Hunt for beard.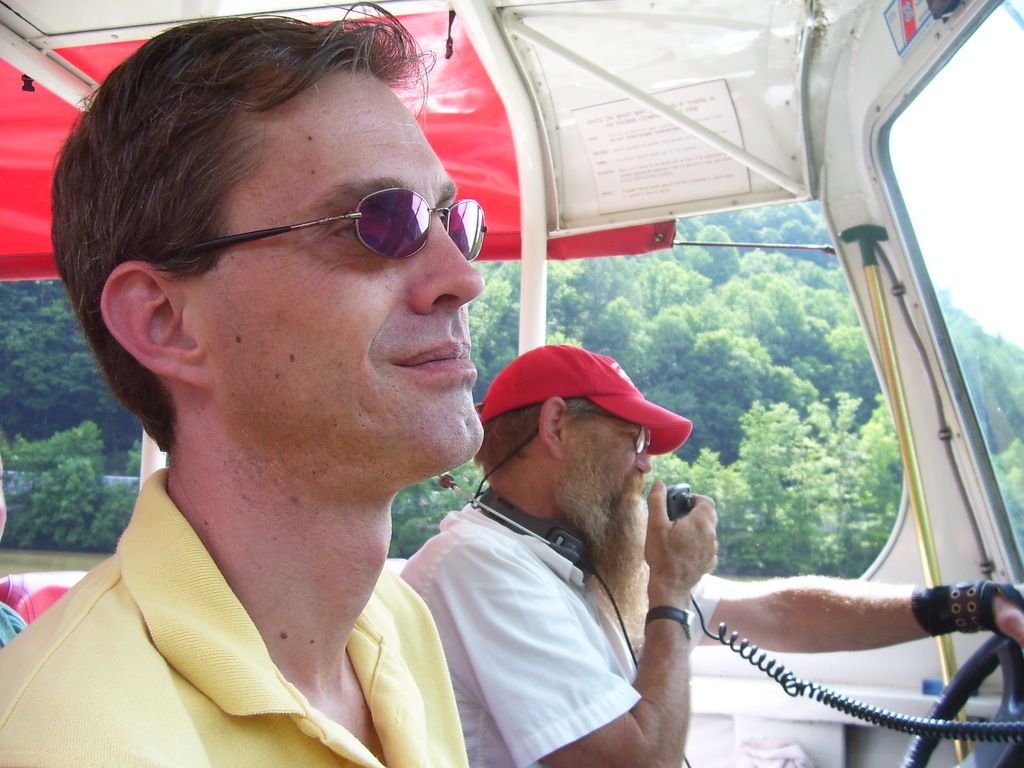
Hunted down at box(551, 436, 647, 635).
